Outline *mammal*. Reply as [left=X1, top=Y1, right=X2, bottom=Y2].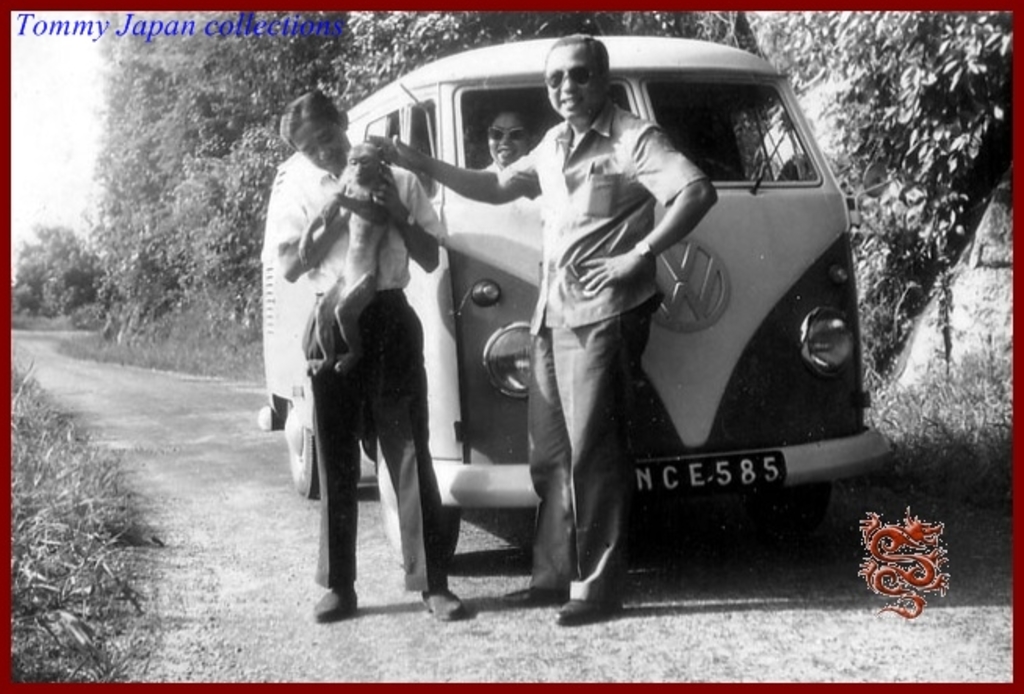
[left=362, top=36, right=712, bottom=619].
